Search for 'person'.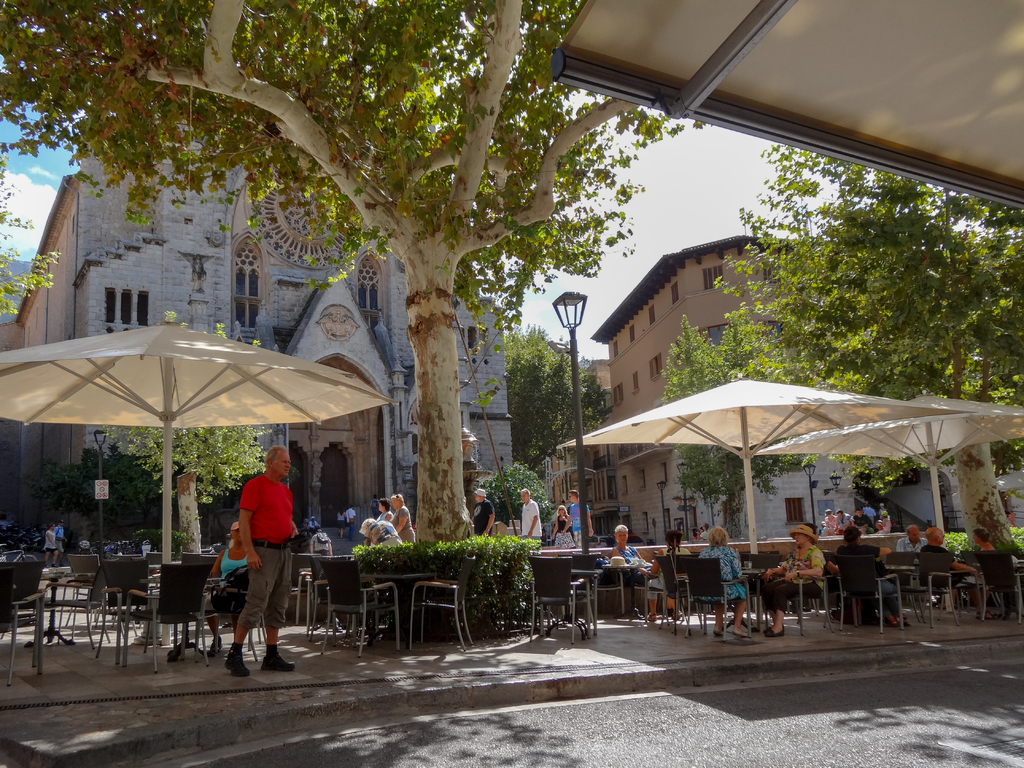
Found at l=607, t=519, r=651, b=591.
